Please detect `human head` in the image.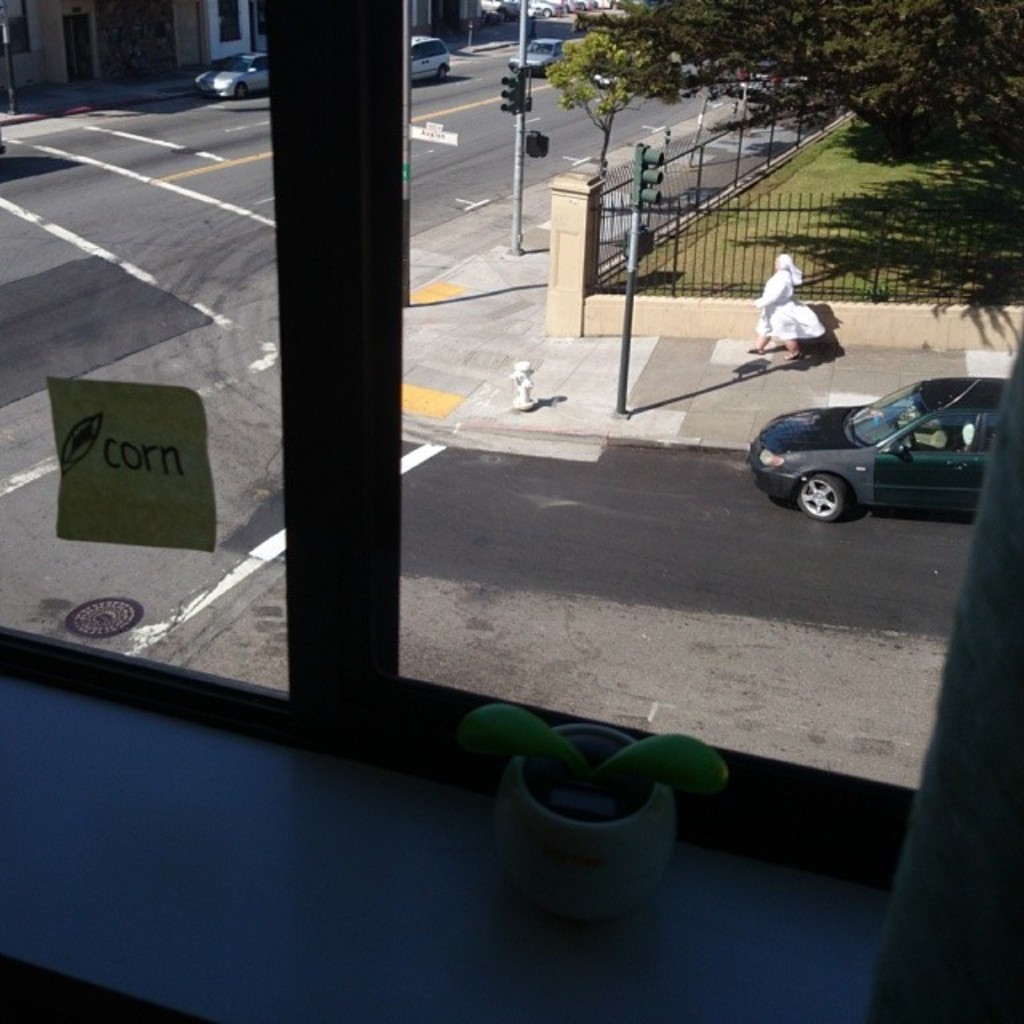
(771, 246, 794, 277).
